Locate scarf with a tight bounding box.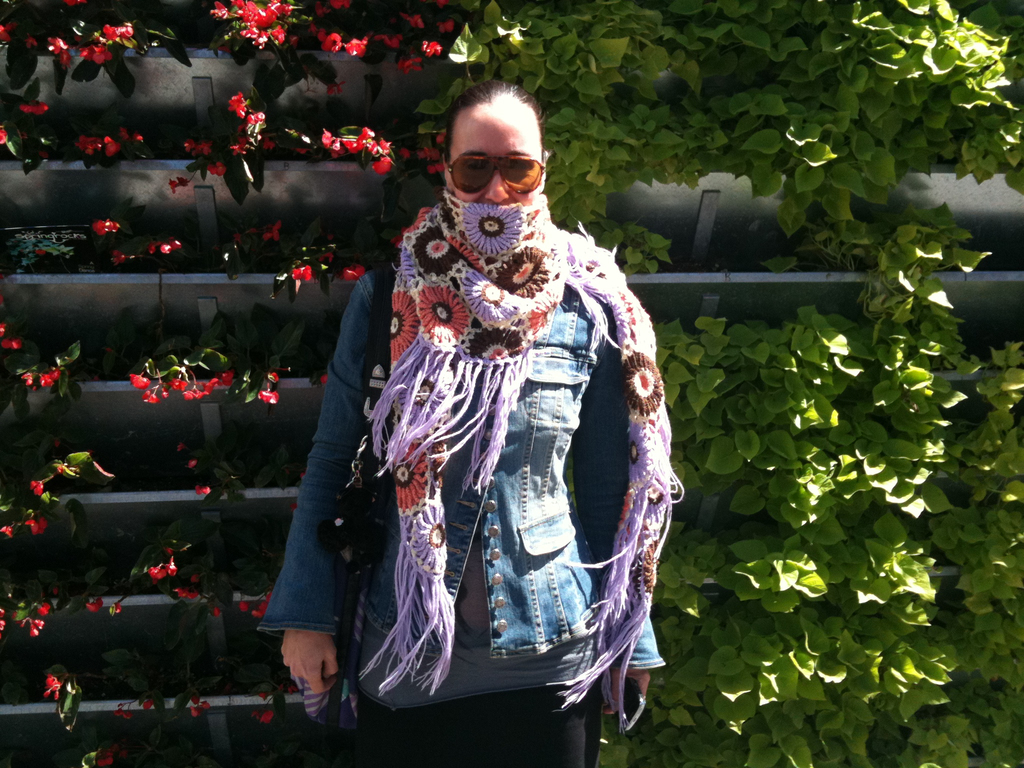
crop(360, 184, 698, 698).
